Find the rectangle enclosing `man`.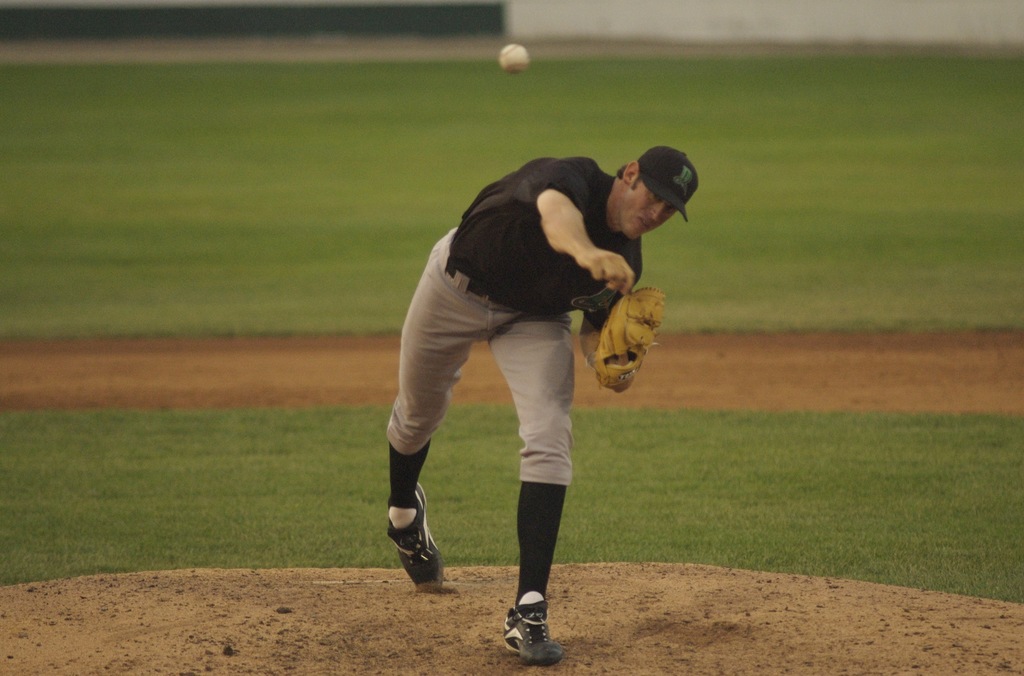
bbox(356, 124, 688, 618).
